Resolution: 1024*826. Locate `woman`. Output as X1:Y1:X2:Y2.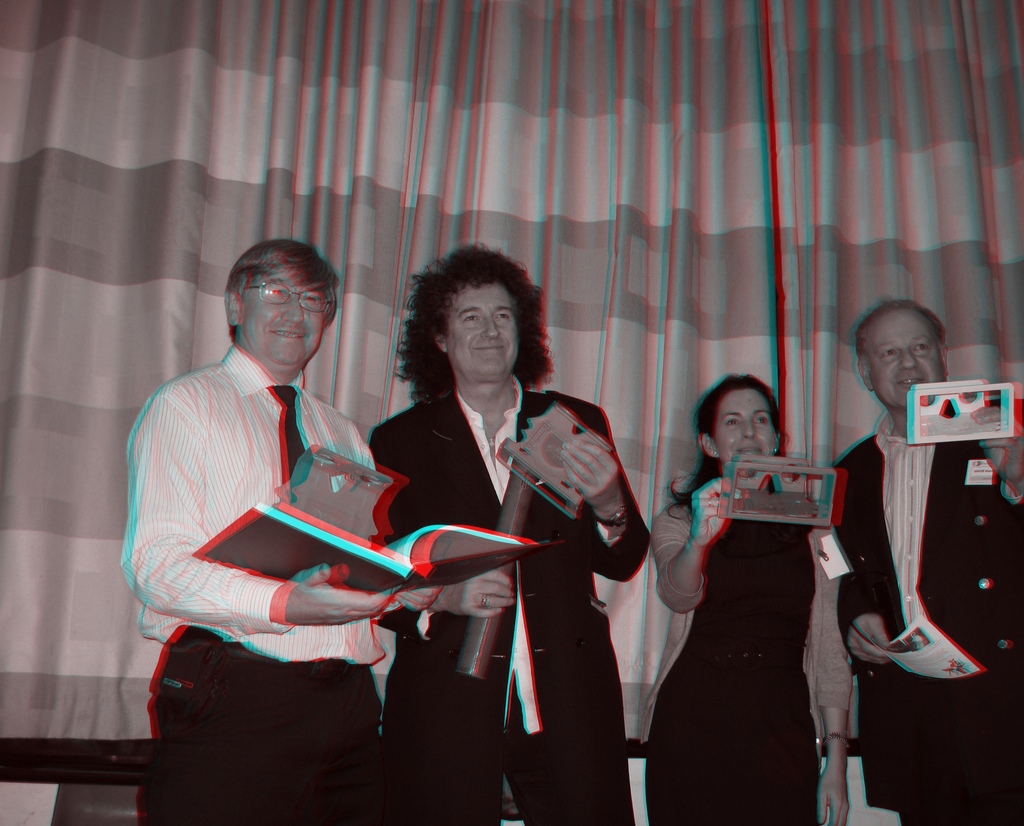
655:363:872:806.
